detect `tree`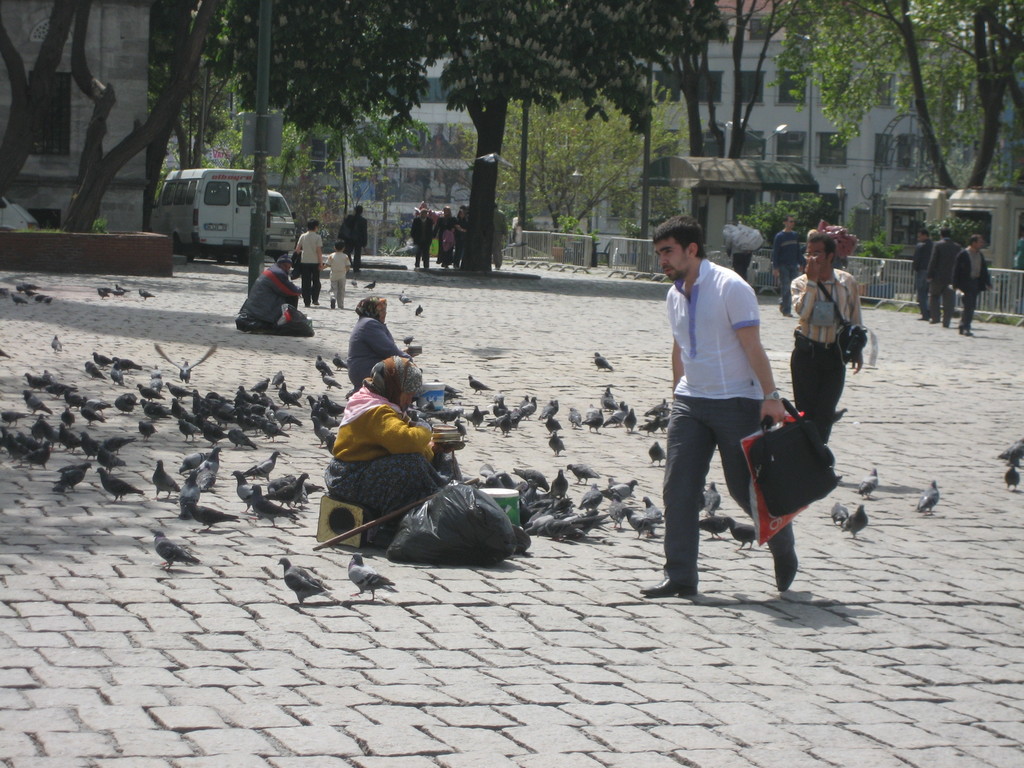
50/13/200/248
